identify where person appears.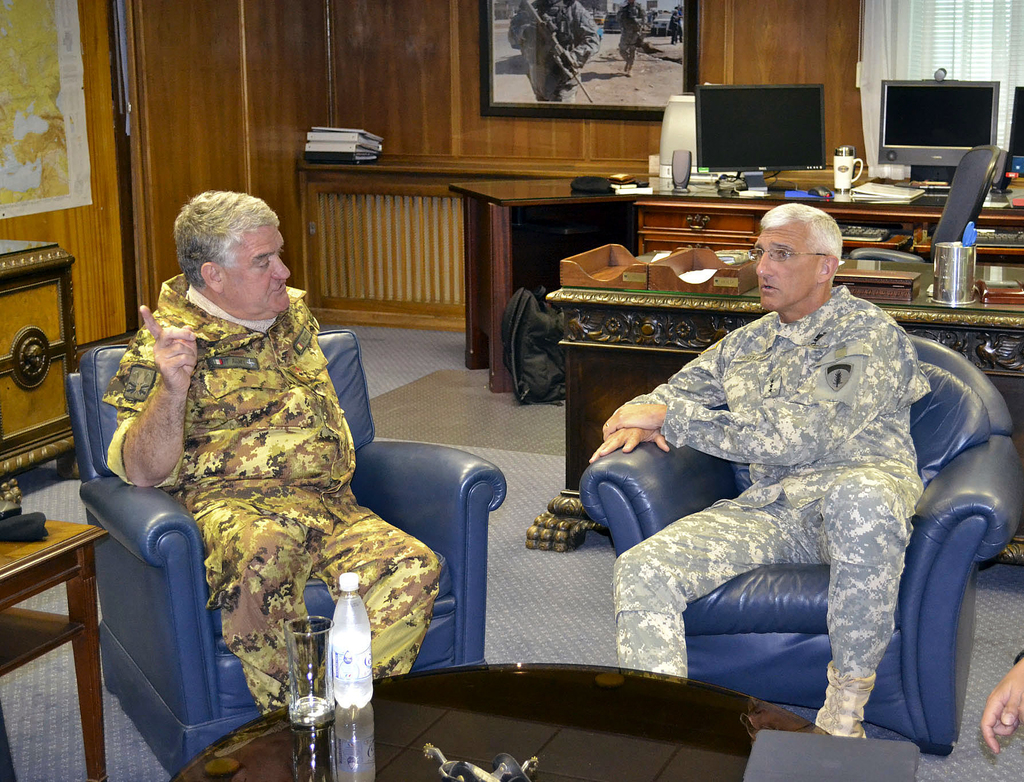
Appears at [588,202,932,738].
